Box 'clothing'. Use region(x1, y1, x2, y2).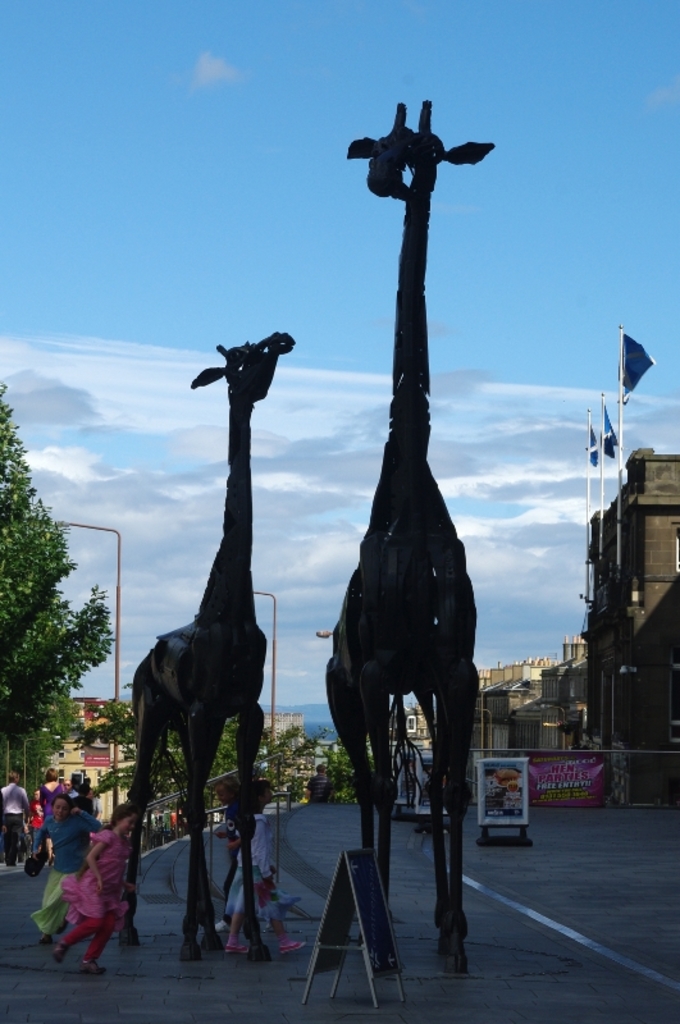
region(42, 778, 72, 818).
